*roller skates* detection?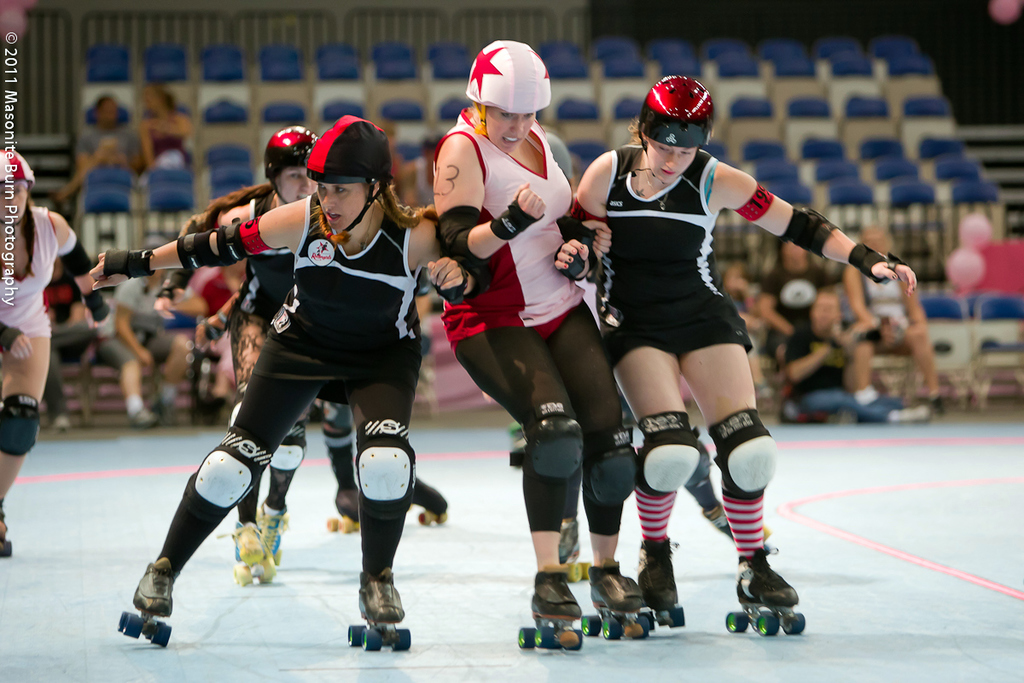
<box>346,563,414,653</box>
